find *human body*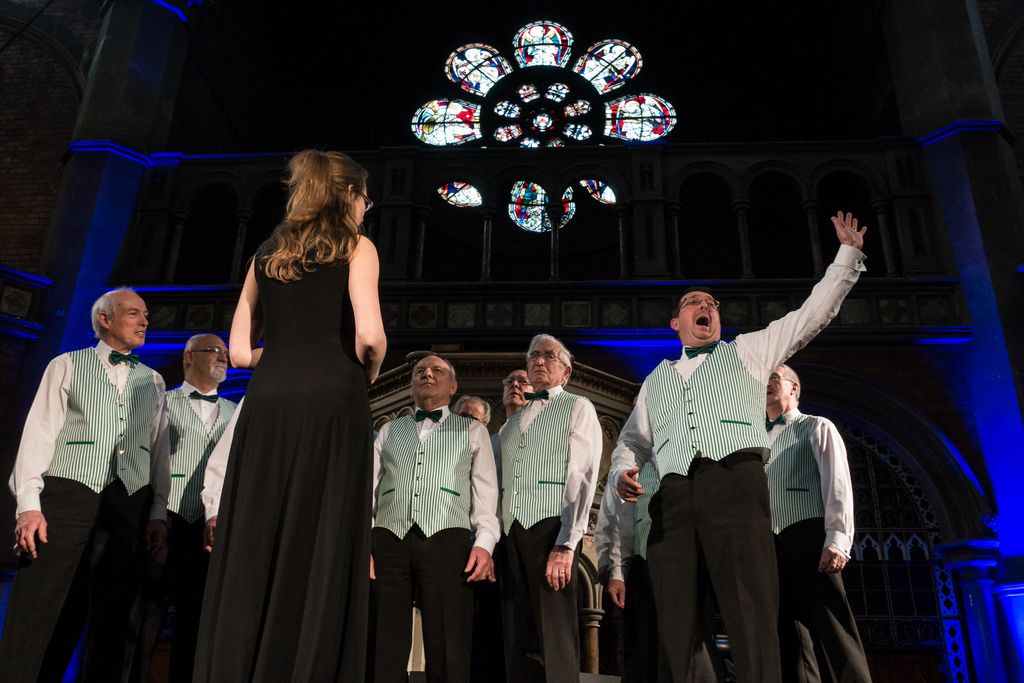
x1=601, y1=211, x2=862, y2=682
